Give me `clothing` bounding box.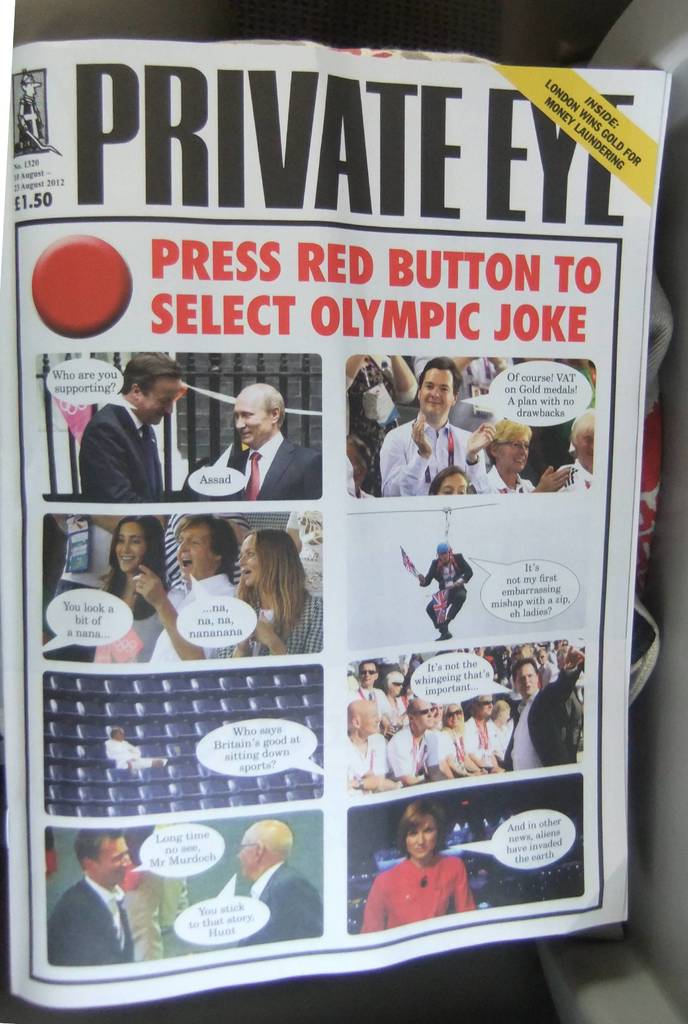
bbox=(478, 473, 536, 494).
